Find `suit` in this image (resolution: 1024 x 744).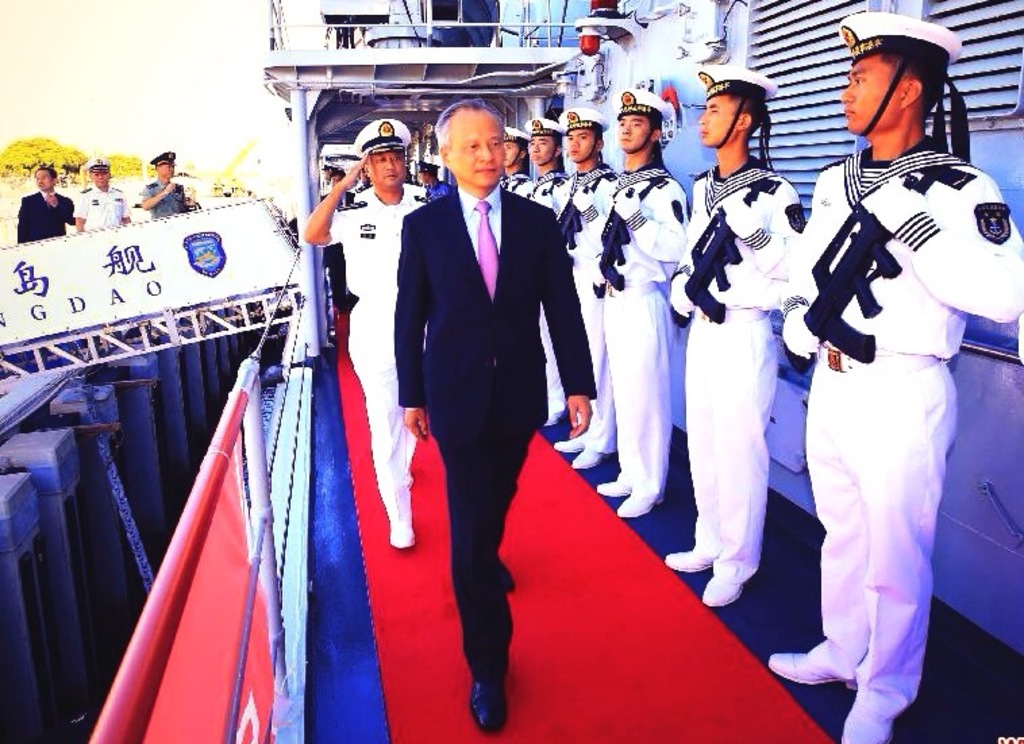
{"x1": 399, "y1": 100, "x2": 567, "y2": 559}.
